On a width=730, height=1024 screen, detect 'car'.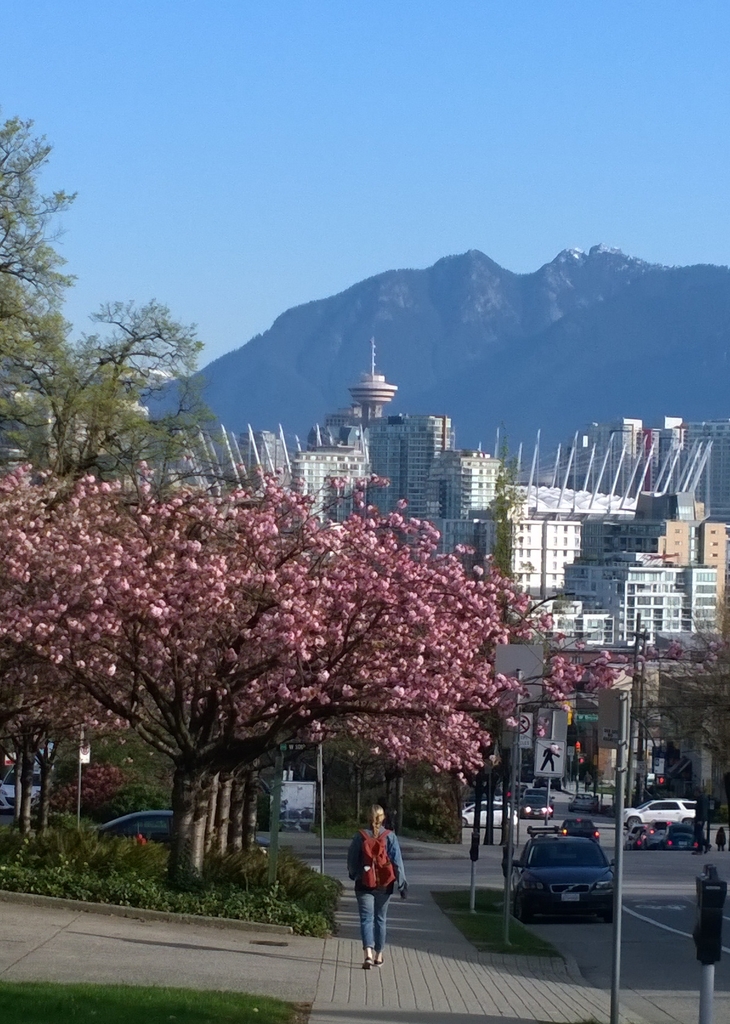
Rect(505, 785, 526, 803).
